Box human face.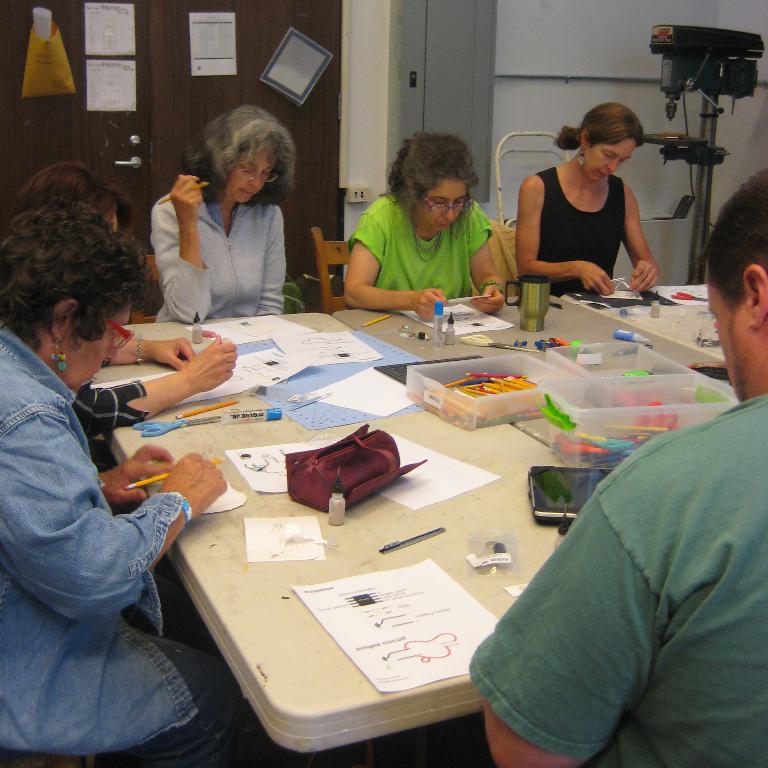
box=[233, 146, 279, 200].
